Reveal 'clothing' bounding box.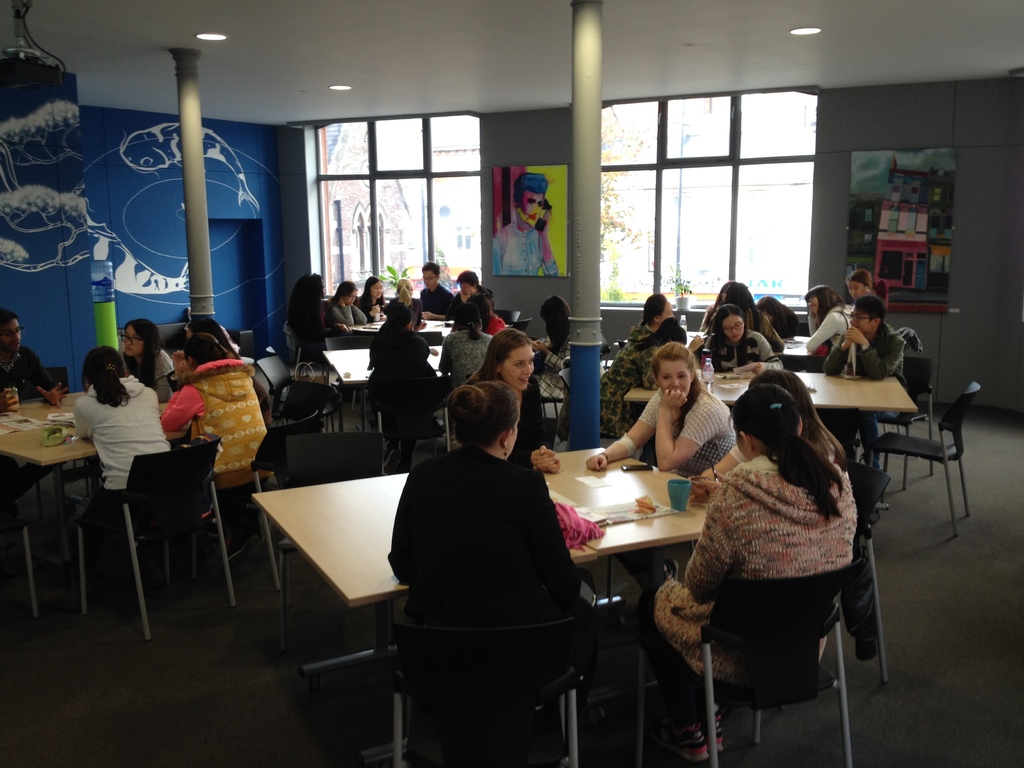
Revealed: <bbox>818, 311, 901, 390</bbox>.
